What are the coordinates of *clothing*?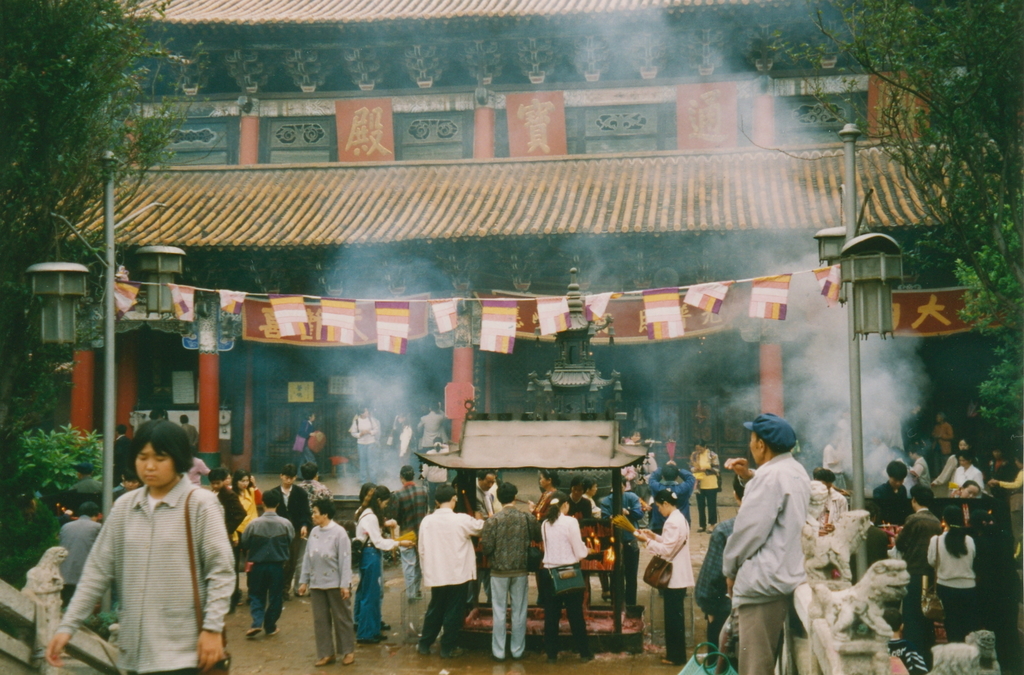
bbox=(414, 414, 446, 451).
